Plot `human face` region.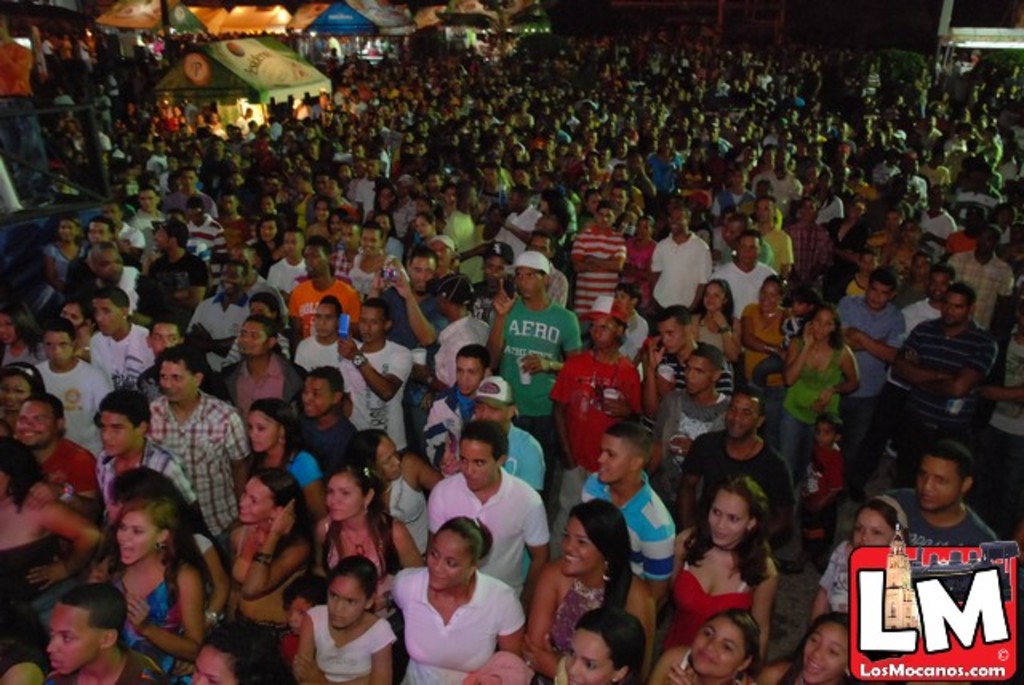
Plotted at {"left": 659, "top": 320, "right": 685, "bottom": 354}.
